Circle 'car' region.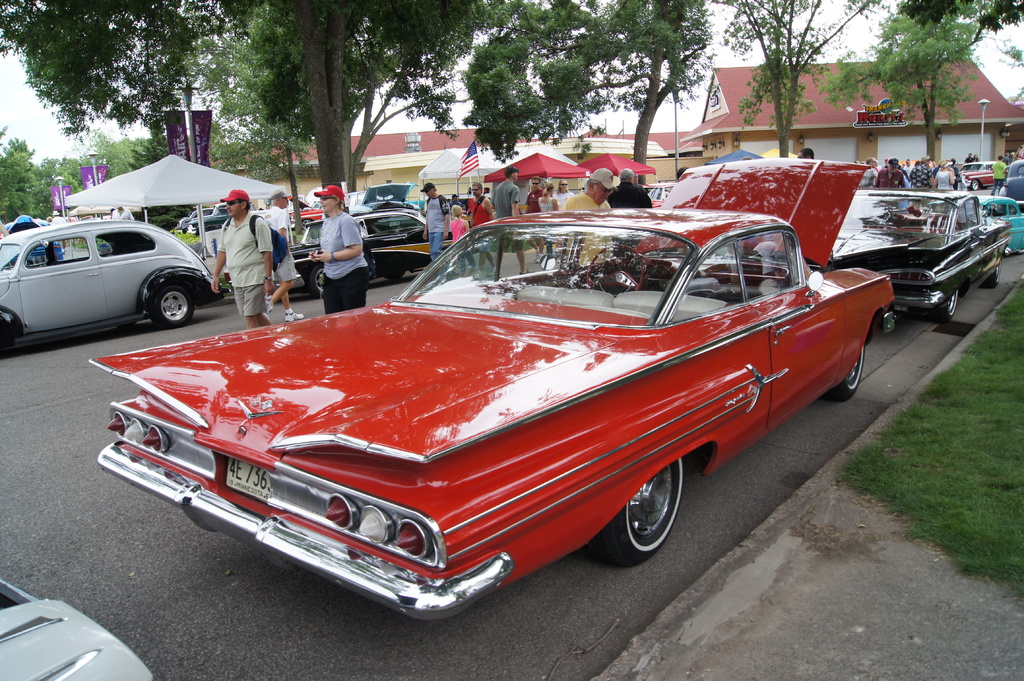
Region: crop(979, 192, 1023, 259).
